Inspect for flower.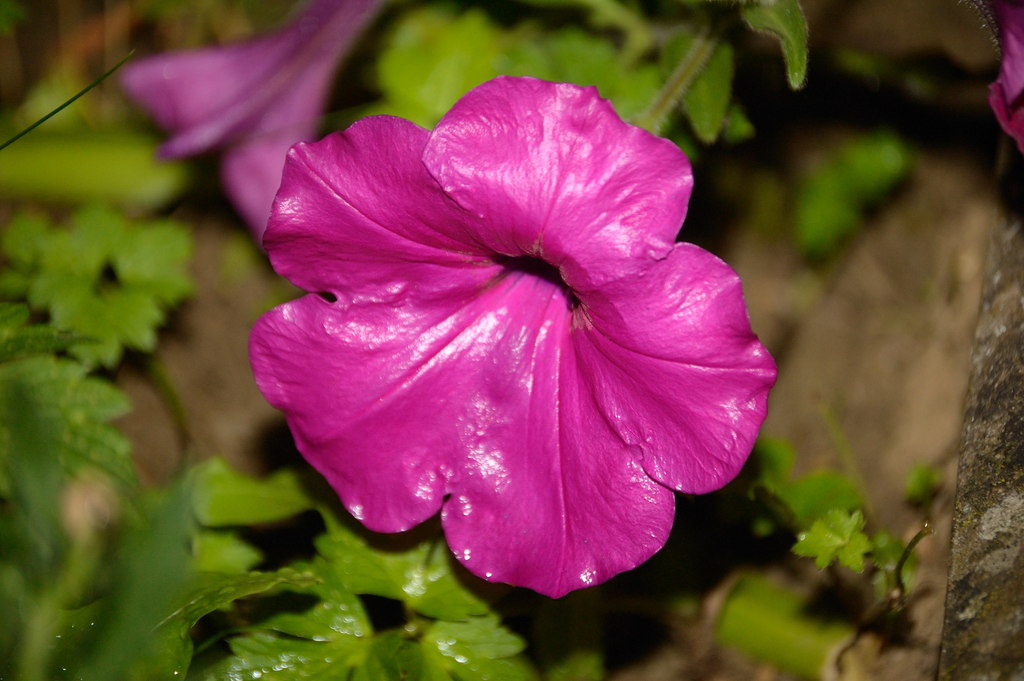
Inspection: 254:80:779:610.
